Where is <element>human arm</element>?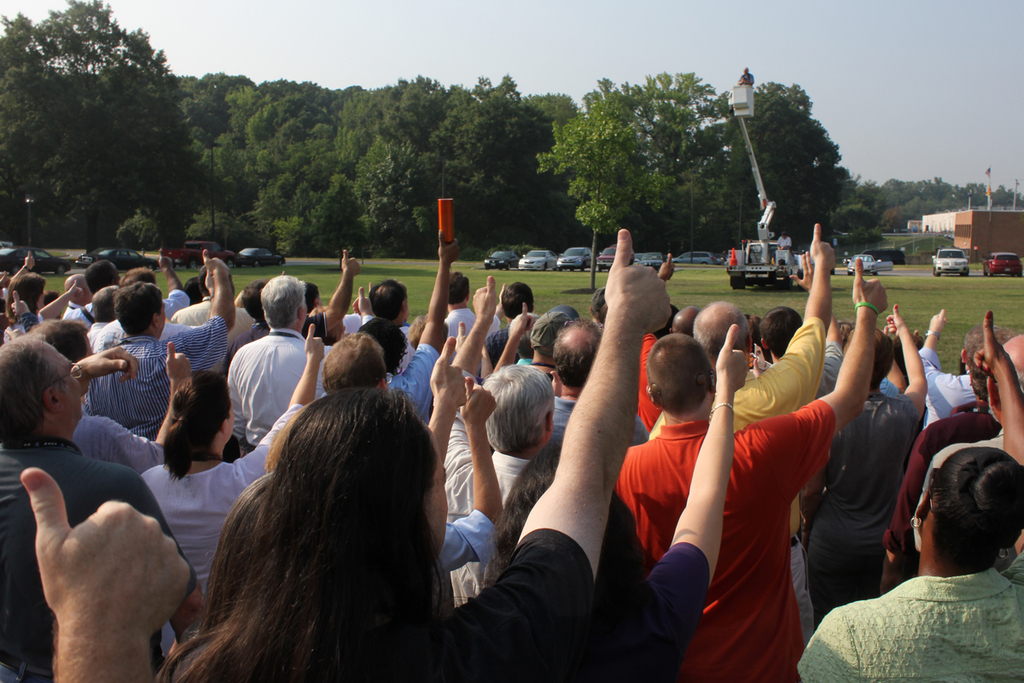
(left=428, top=329, right=454, bottom=463).
